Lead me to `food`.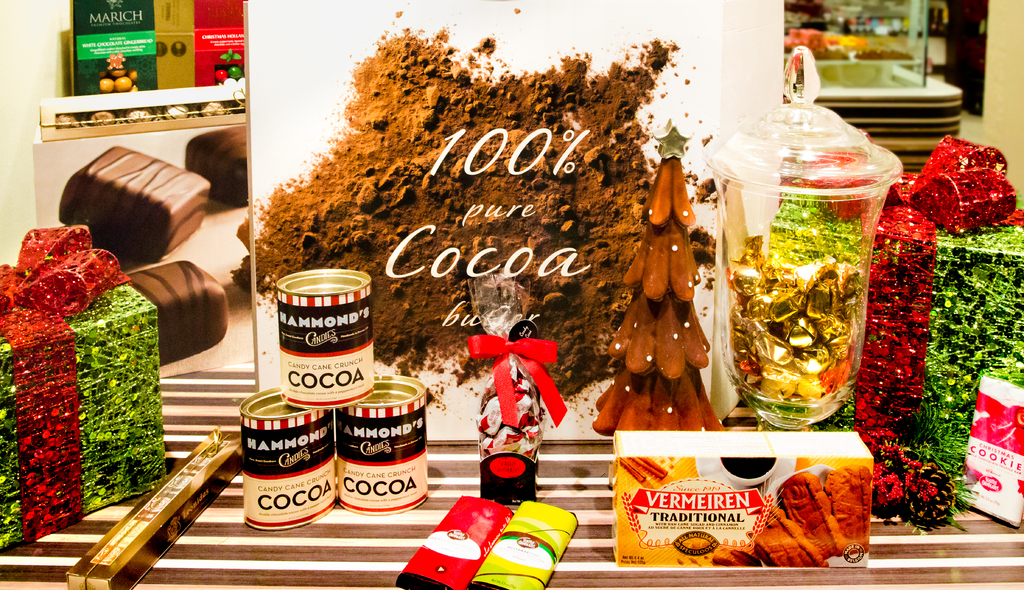
Lead to box(127, 68, 138, 83).
